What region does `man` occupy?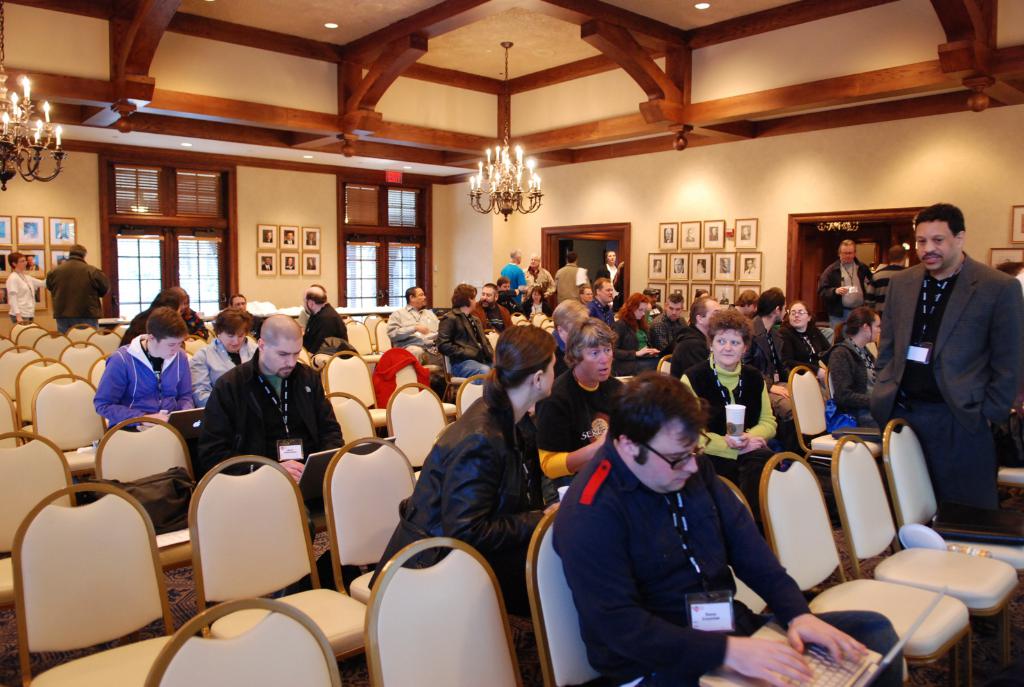
Rect(865, 197, 1013, 551).
